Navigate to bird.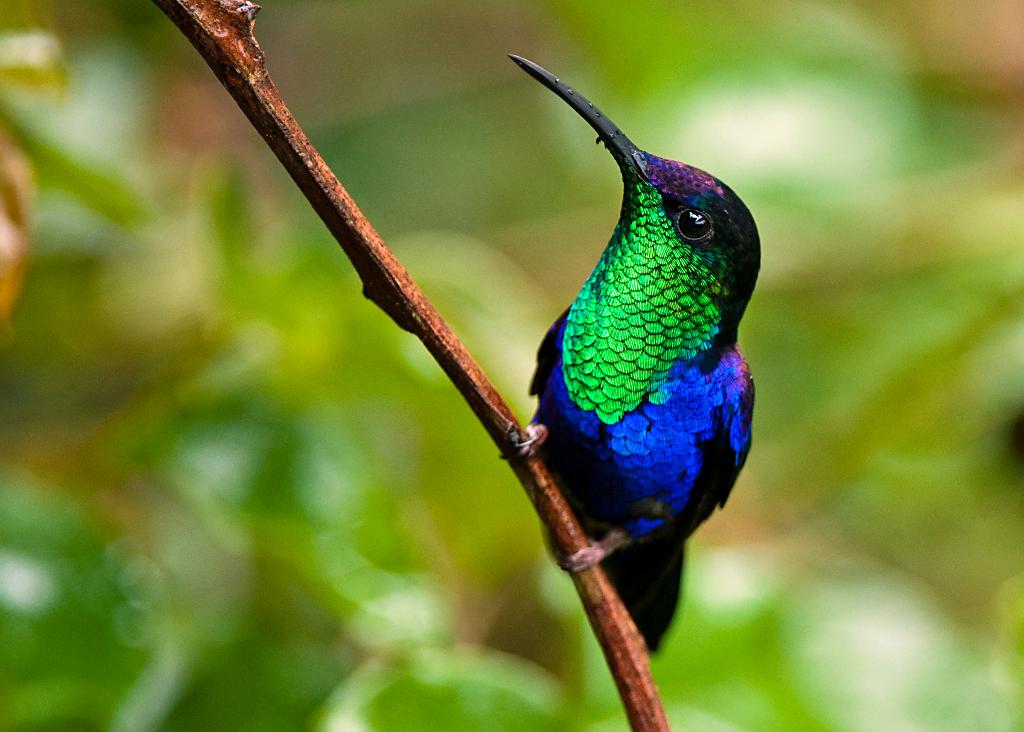
Navigation target: (503, 48, 748, 671).
